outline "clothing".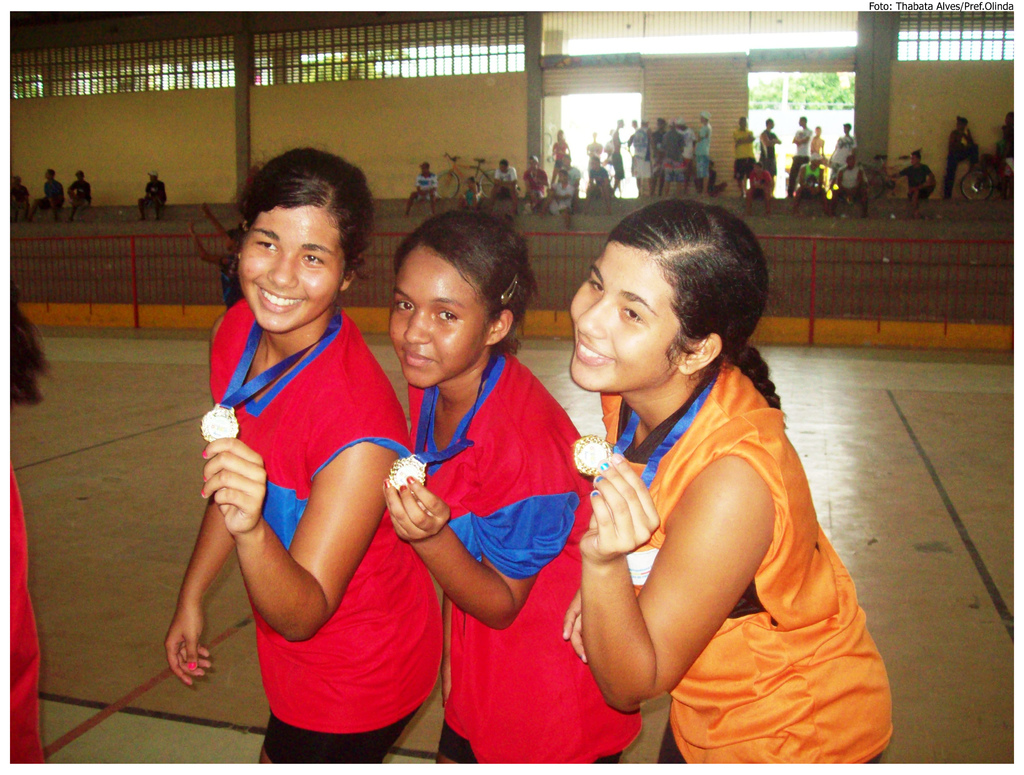
Outline: pyautogui.locateOnScreen(594, 348, 902, 772).
